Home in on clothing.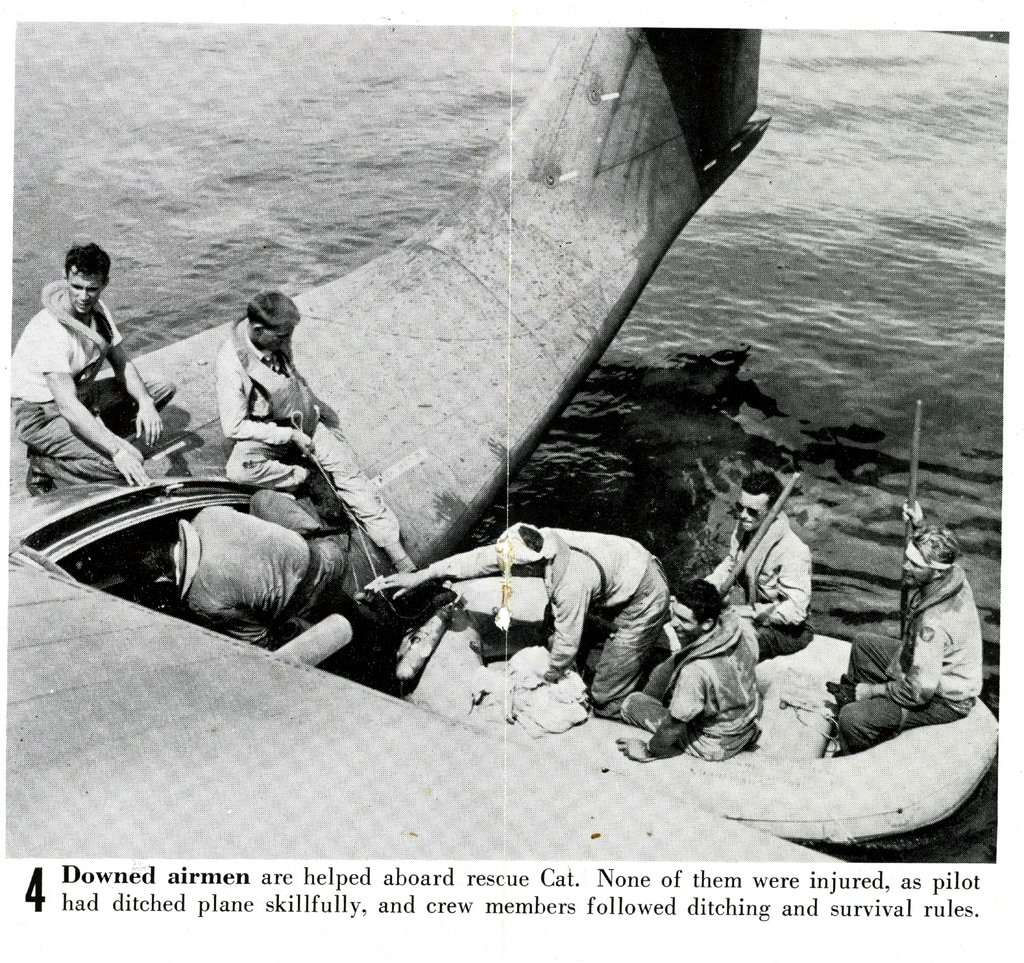
Homed in at bbox(27, 245, 139, 454).
